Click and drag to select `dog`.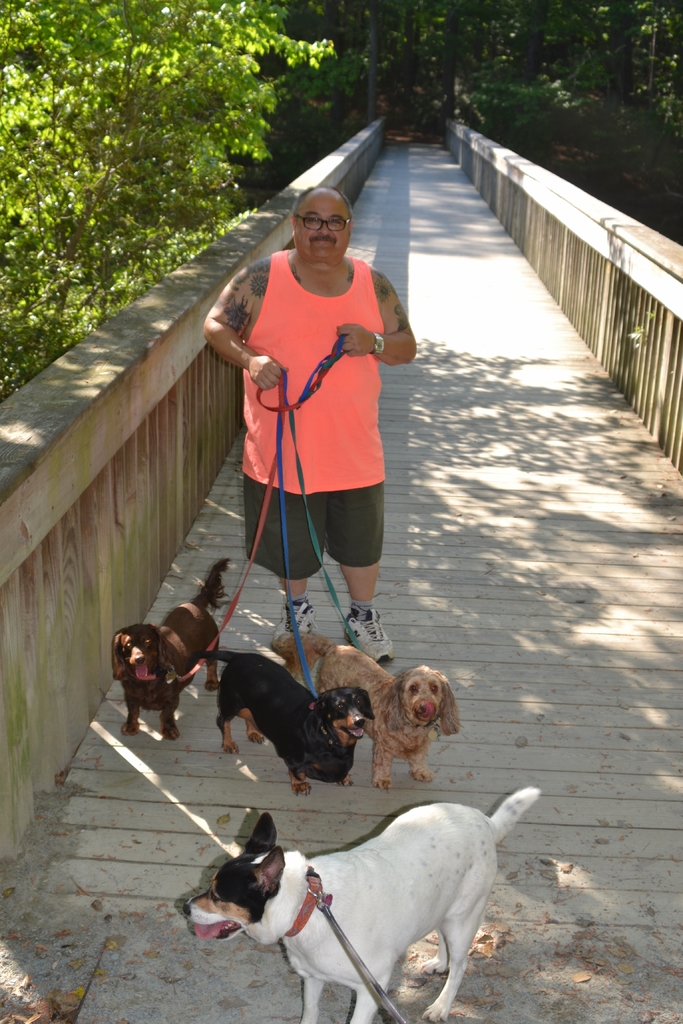
Selection: [108, 555, 232, 740].
